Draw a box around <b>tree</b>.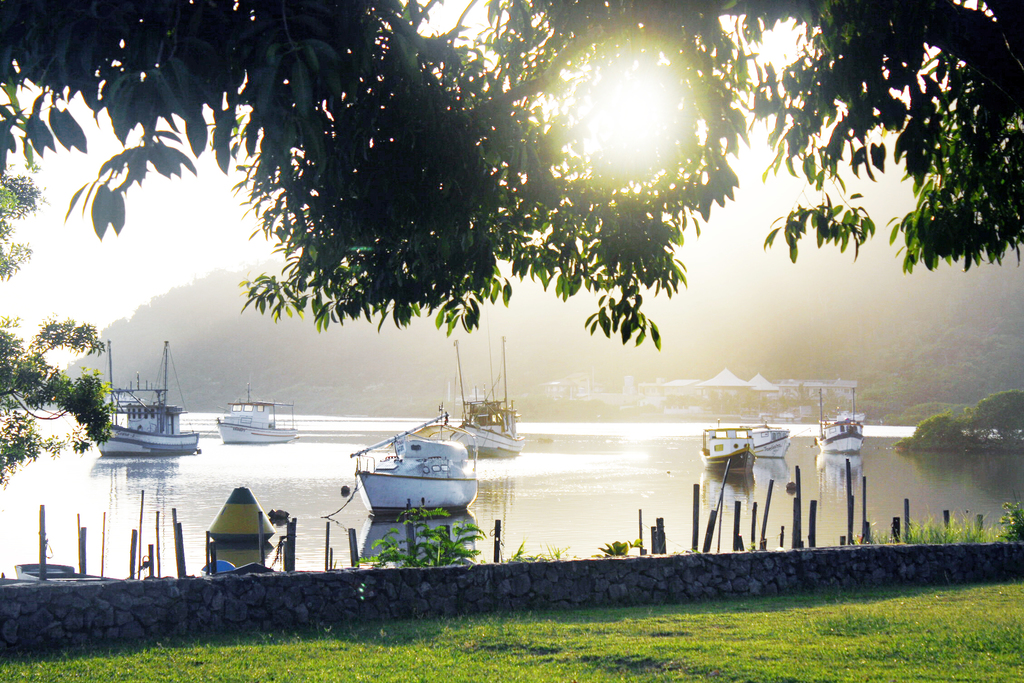
(355, 509, 488, 568).
